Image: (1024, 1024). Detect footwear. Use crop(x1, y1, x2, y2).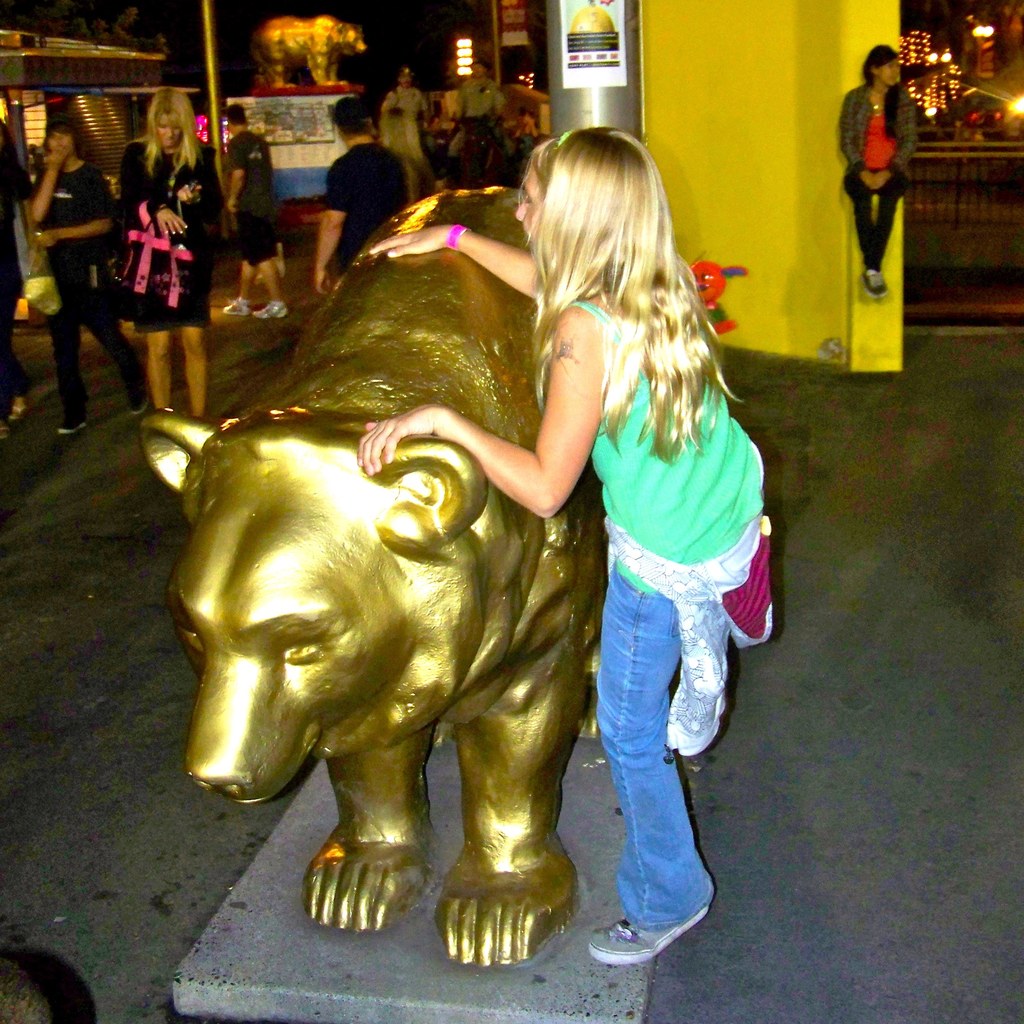
crop(859, 268, 890, 298).
